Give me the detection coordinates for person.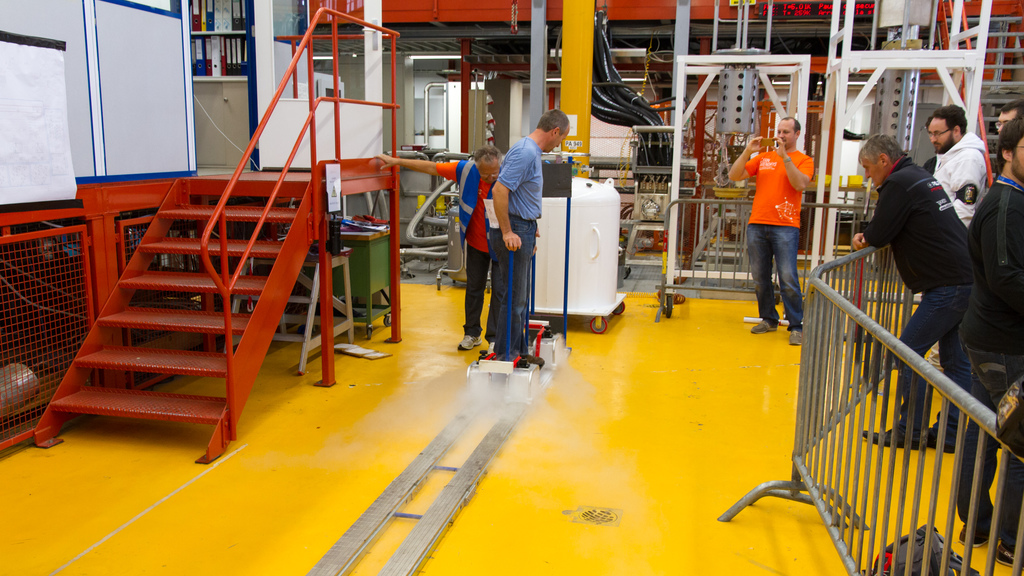
detection(925, 104, 989, 226).
